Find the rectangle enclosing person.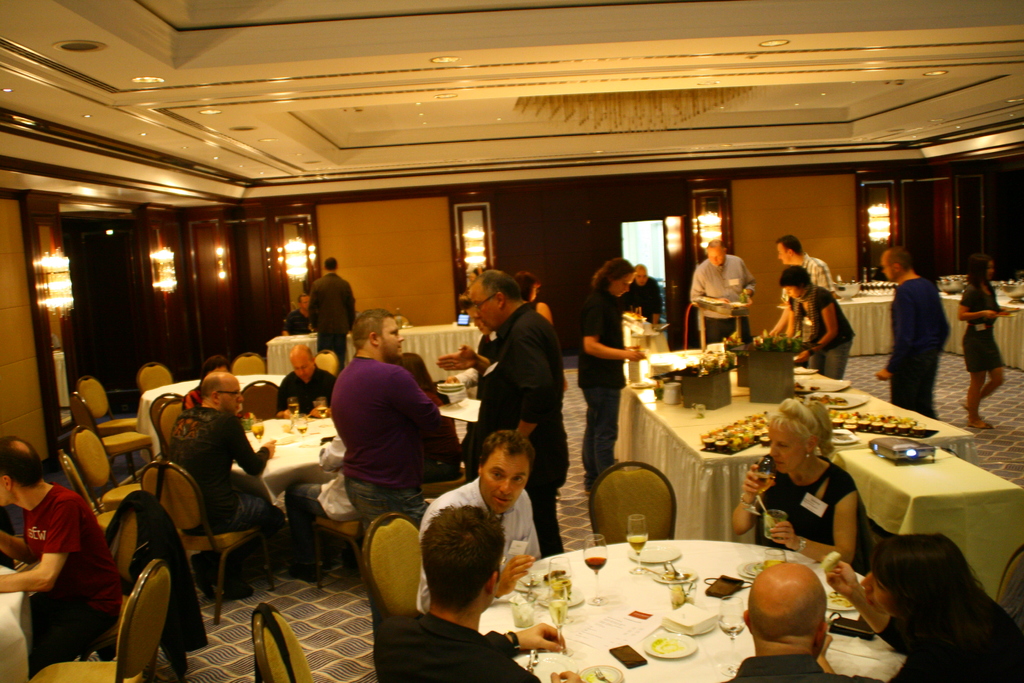
box(781, 263, 850, 388).
